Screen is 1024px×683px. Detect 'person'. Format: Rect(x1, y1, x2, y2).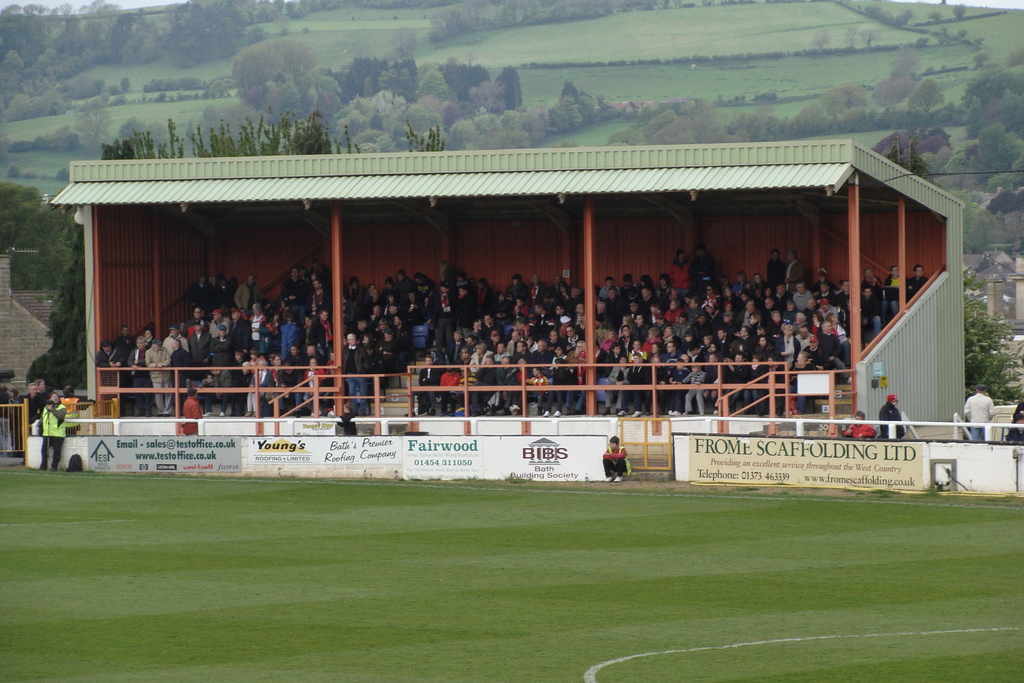
Rect(840, 411, 877, 439).
